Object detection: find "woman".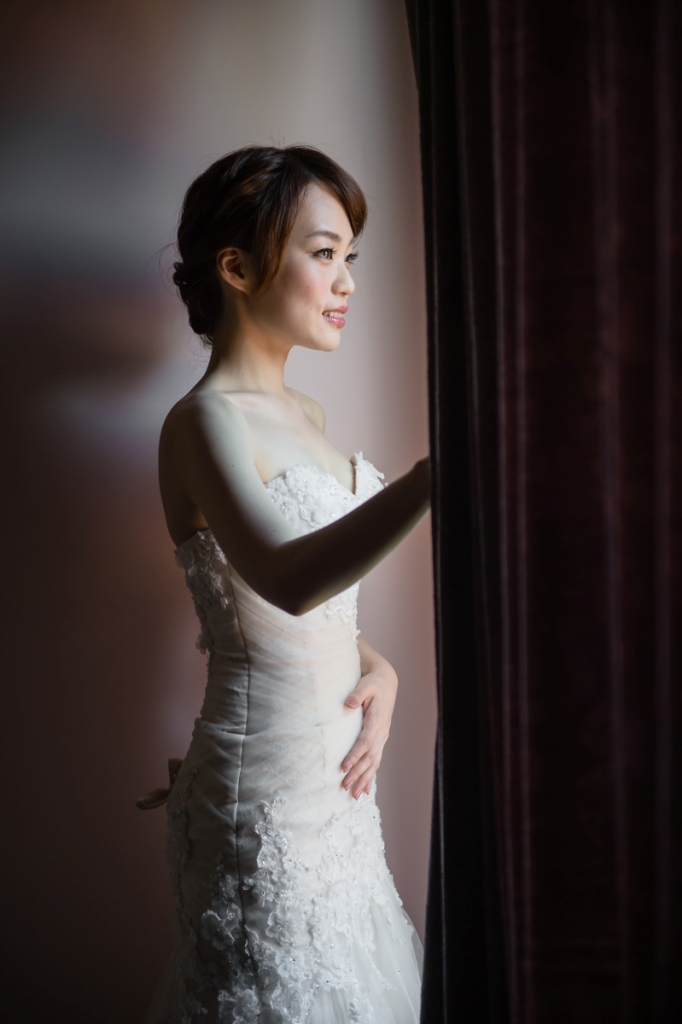
x1=109, y1=135, x2=436, y2=1023.
